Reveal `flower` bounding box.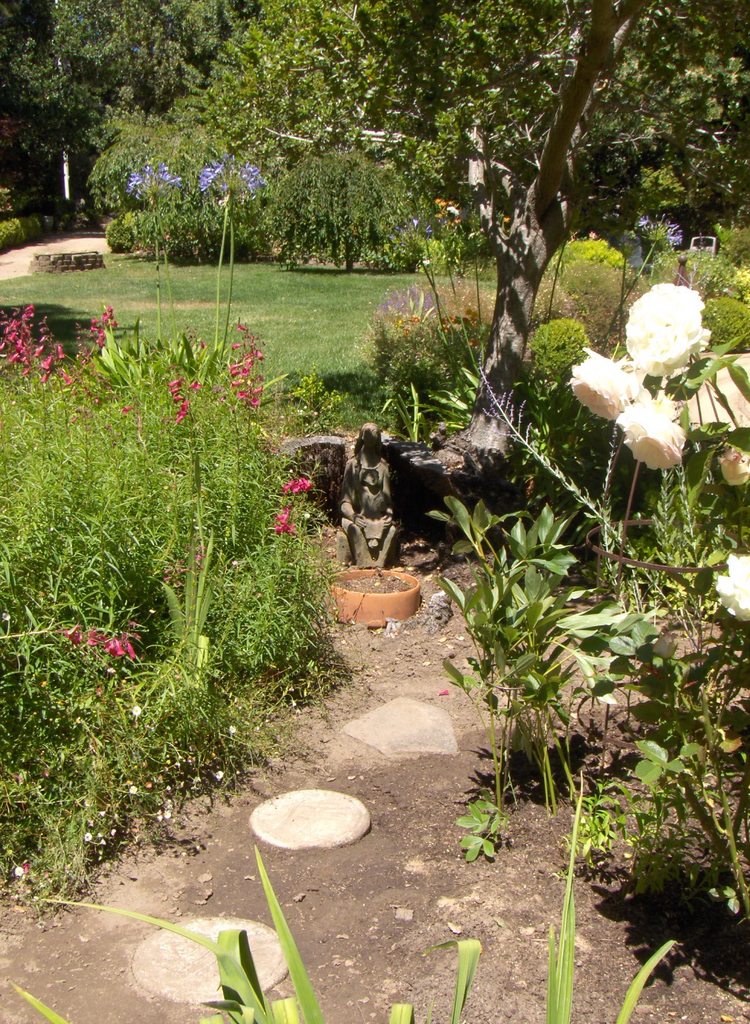
Revealed: 712:554:749:618.
